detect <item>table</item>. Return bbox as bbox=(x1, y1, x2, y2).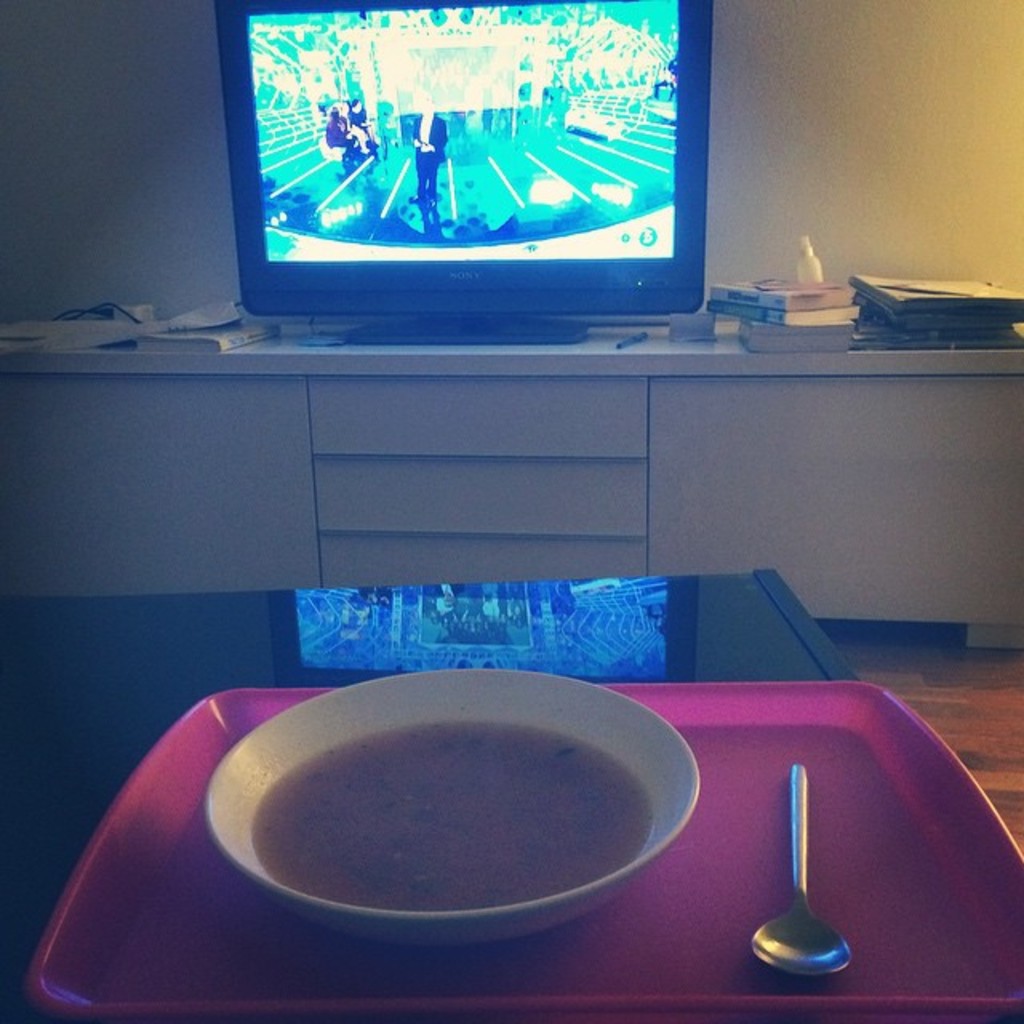
bbox=(0, 314, 1022, 656).
